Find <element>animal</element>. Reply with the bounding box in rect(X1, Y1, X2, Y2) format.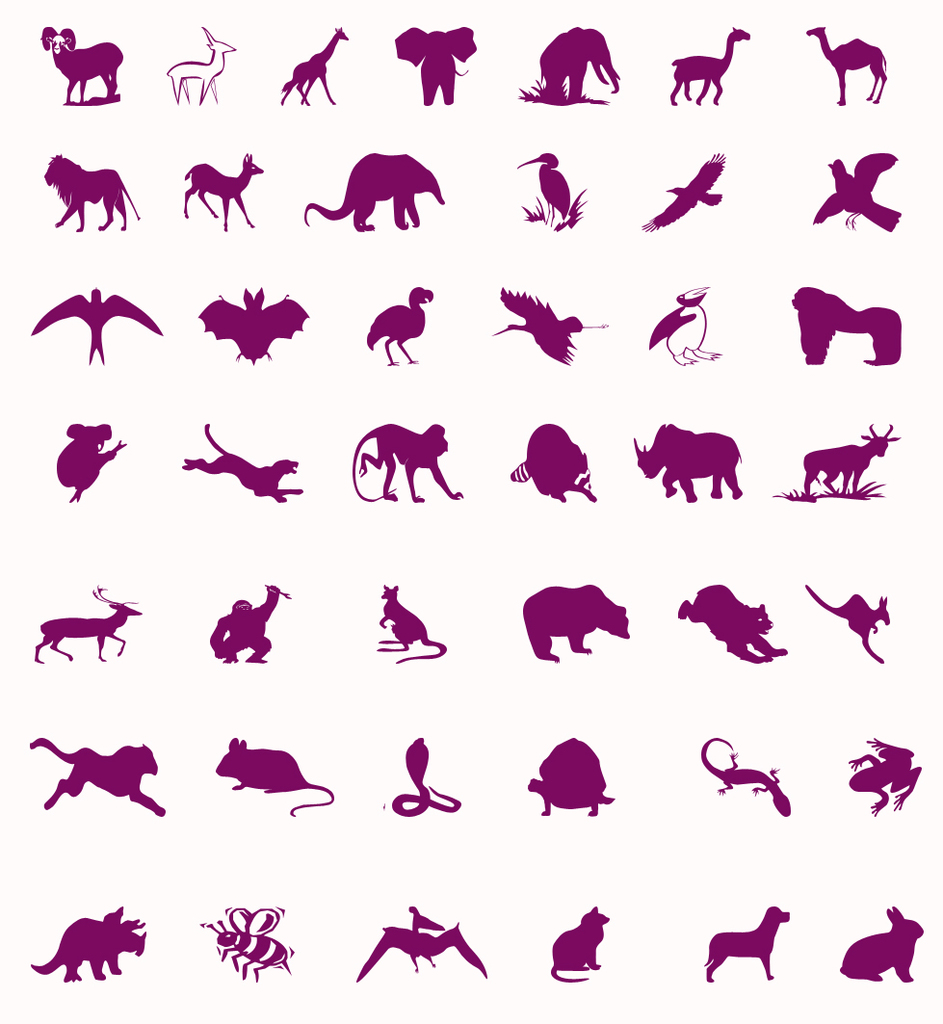
rect(214, 734, 338, 818).
